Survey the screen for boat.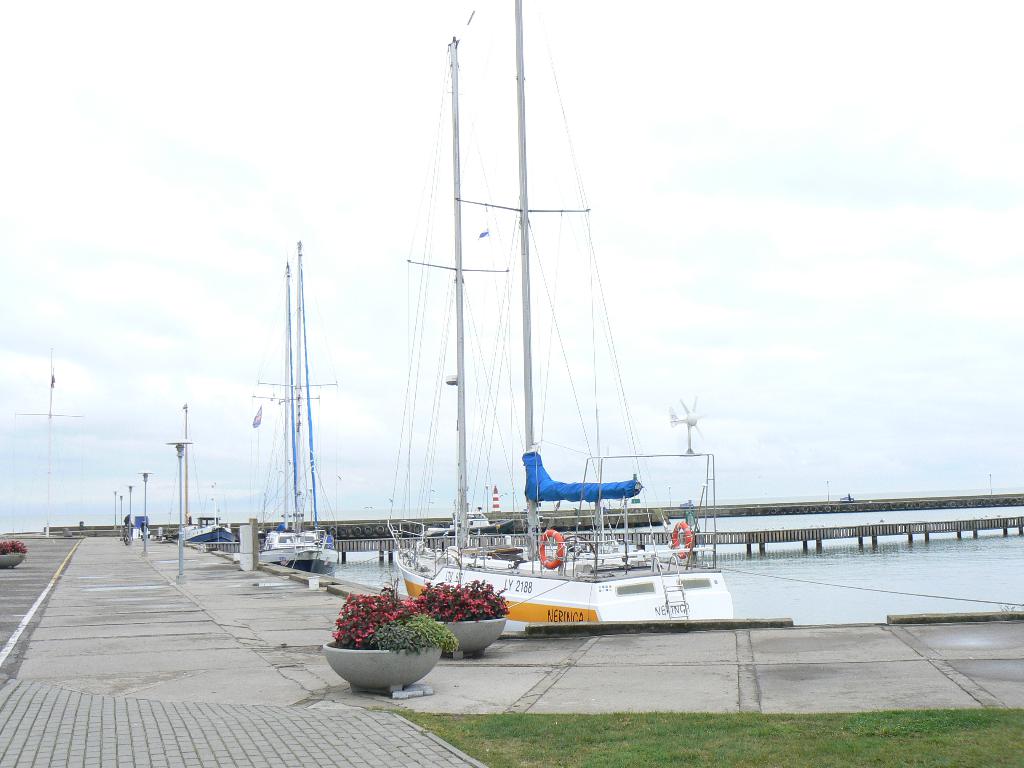
Survey found: {"x1": 183, "y1": 477, "x2": 239, "y2": 548}.
